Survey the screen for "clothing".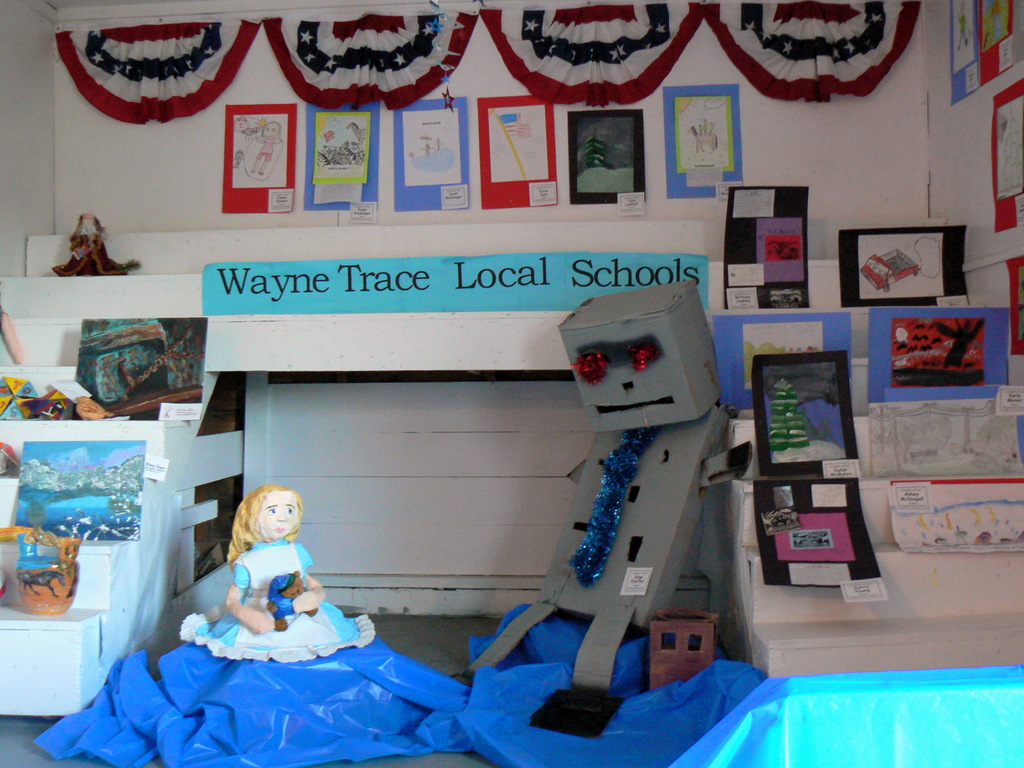
Survey found: 259, 137, 275, 166.
